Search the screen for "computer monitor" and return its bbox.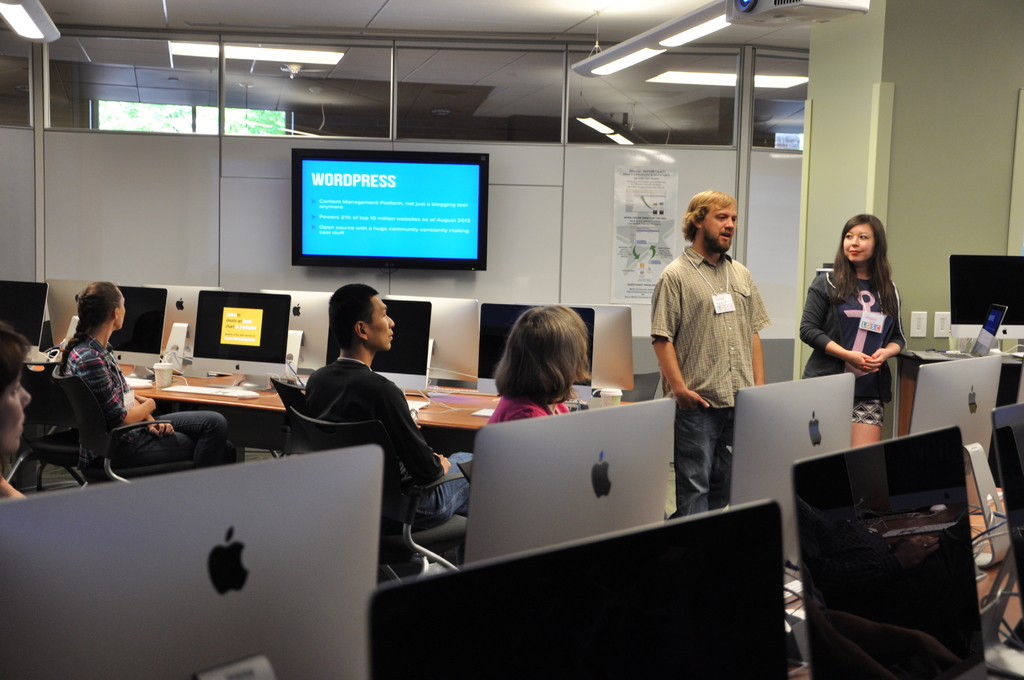
Found: (left=105, top=282, right=165, bottom=366).
